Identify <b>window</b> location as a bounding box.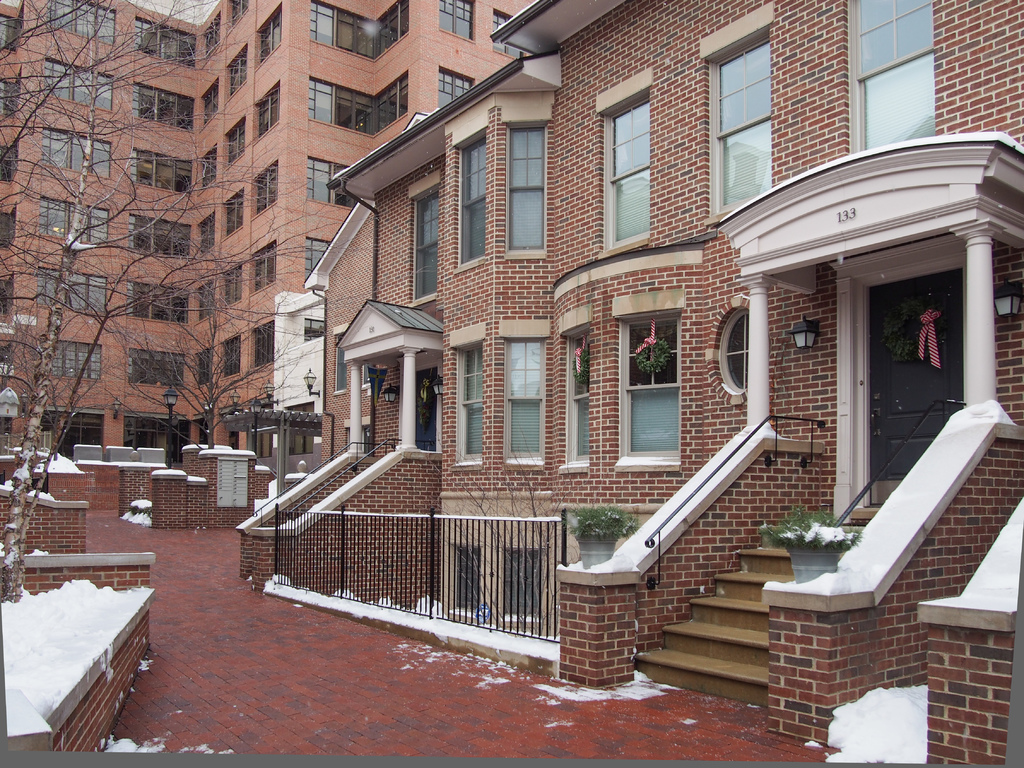
BBox(0, 336, 12, 377).
